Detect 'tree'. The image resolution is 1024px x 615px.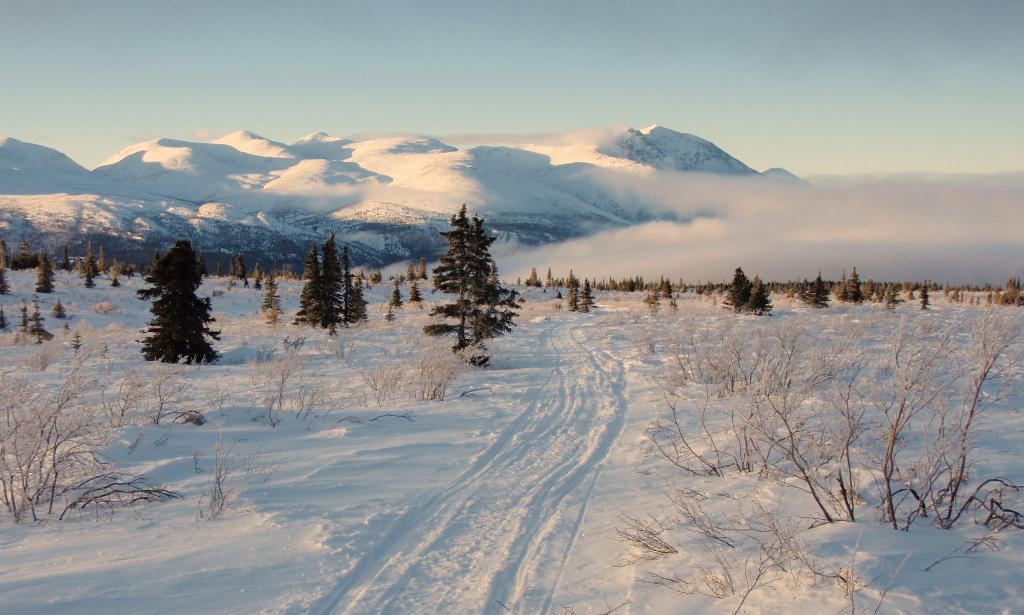
<region>50, 298, 67, 319</region>.
